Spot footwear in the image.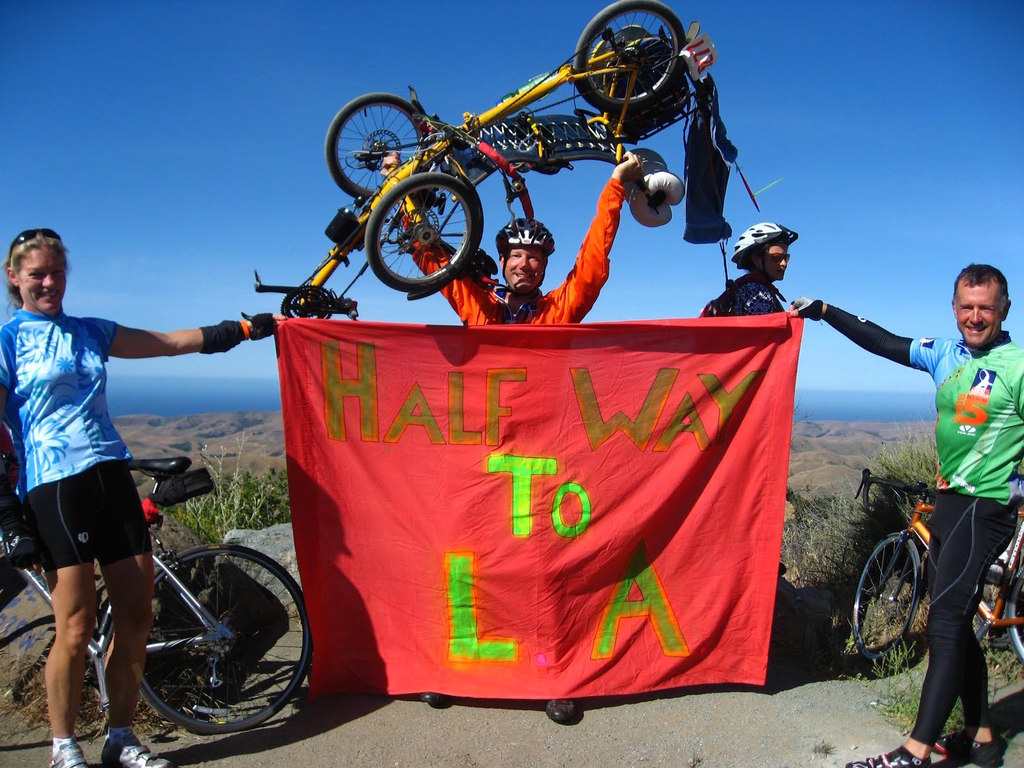
footwear found at BBox(51, 744, 84, 767).
